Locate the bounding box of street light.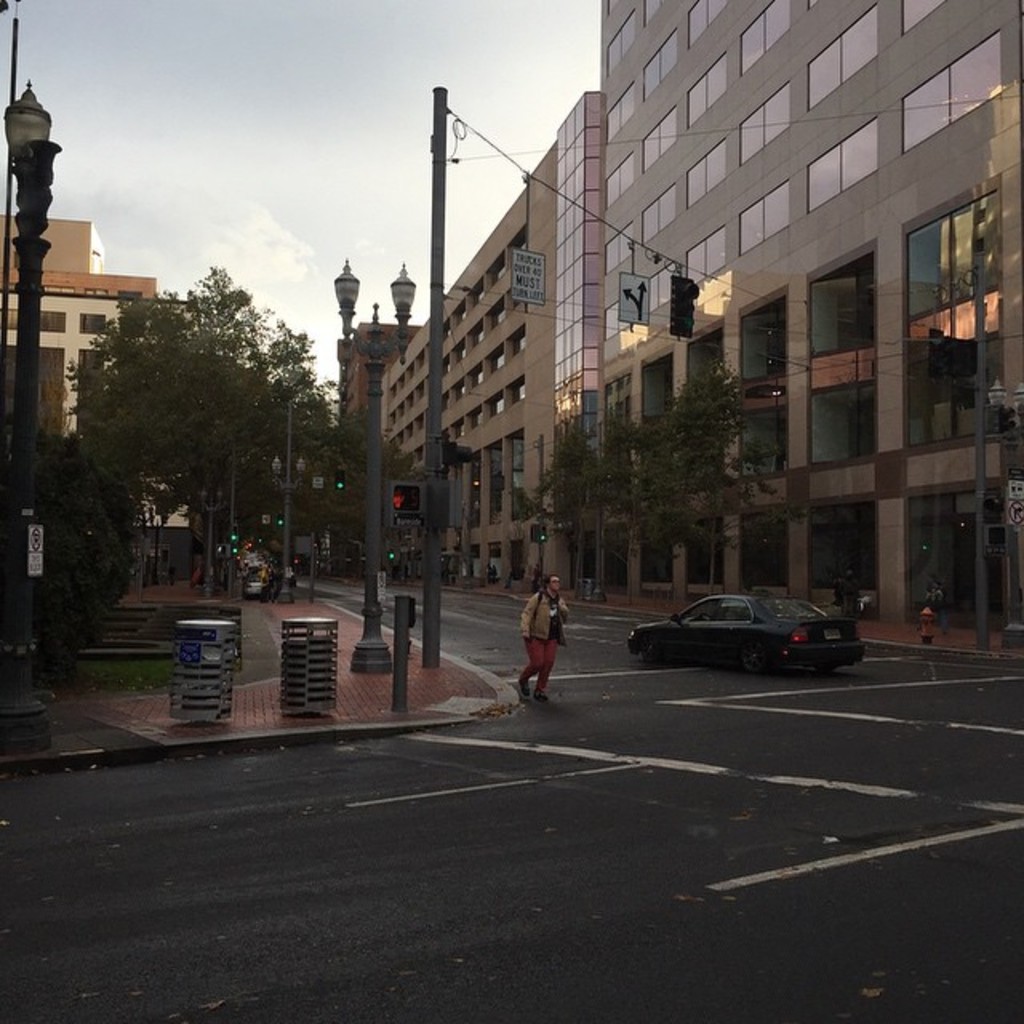
Bounding box: bbox(266, 394, 314, 602).
